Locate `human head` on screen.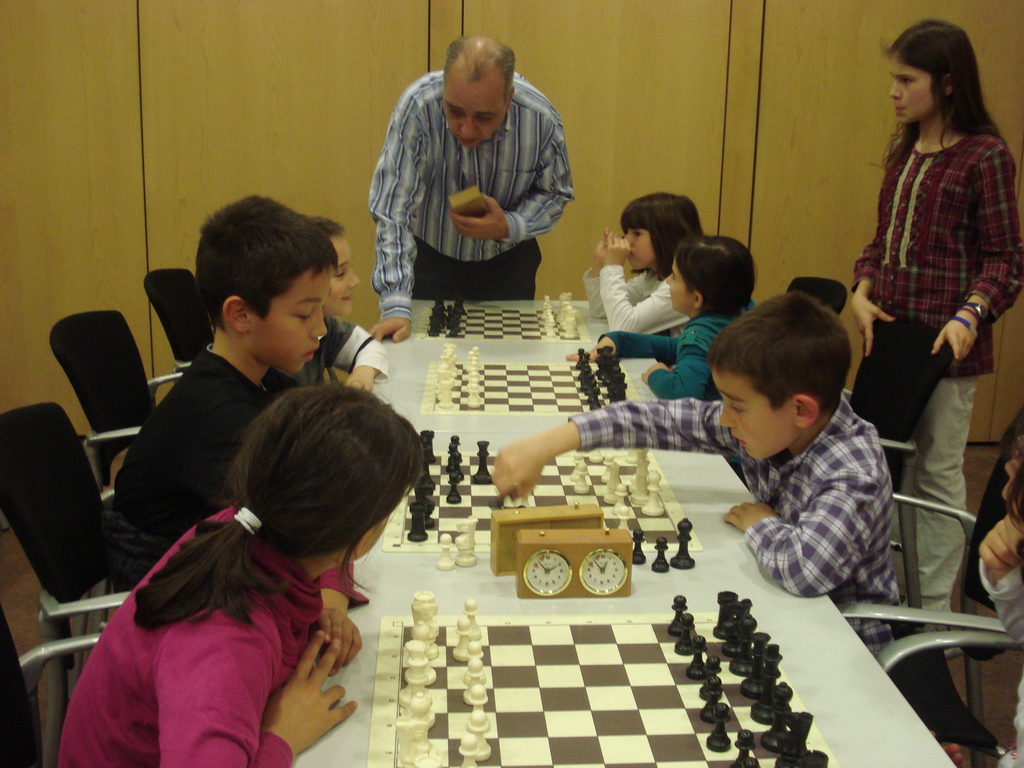
On screen at box=[664, 233, 756, 318].
